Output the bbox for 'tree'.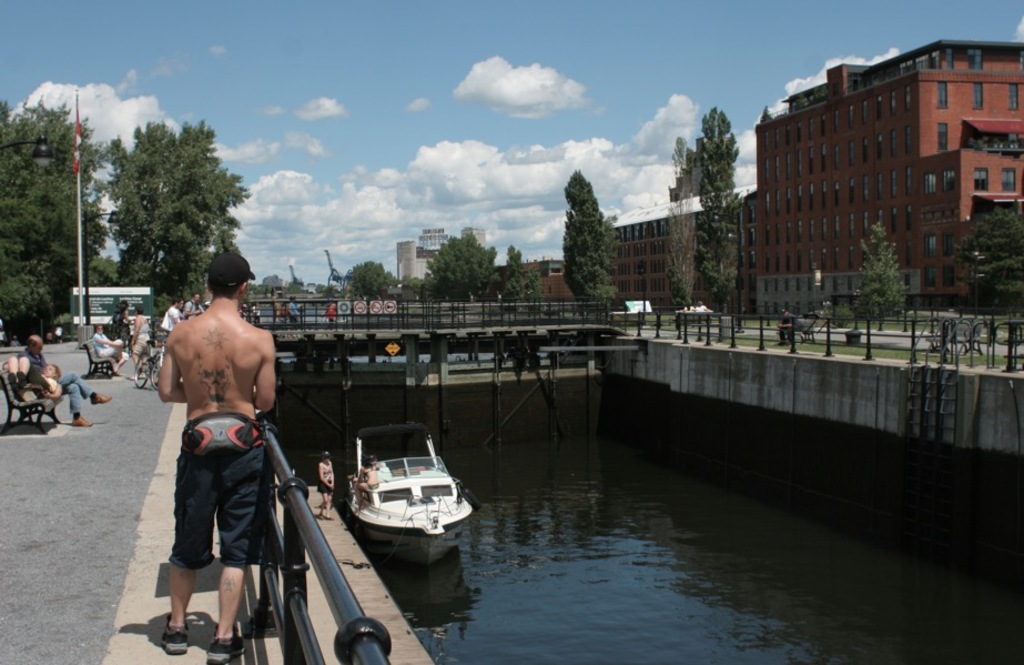
<bbox>566, 161, 614, 305</bbox>.
